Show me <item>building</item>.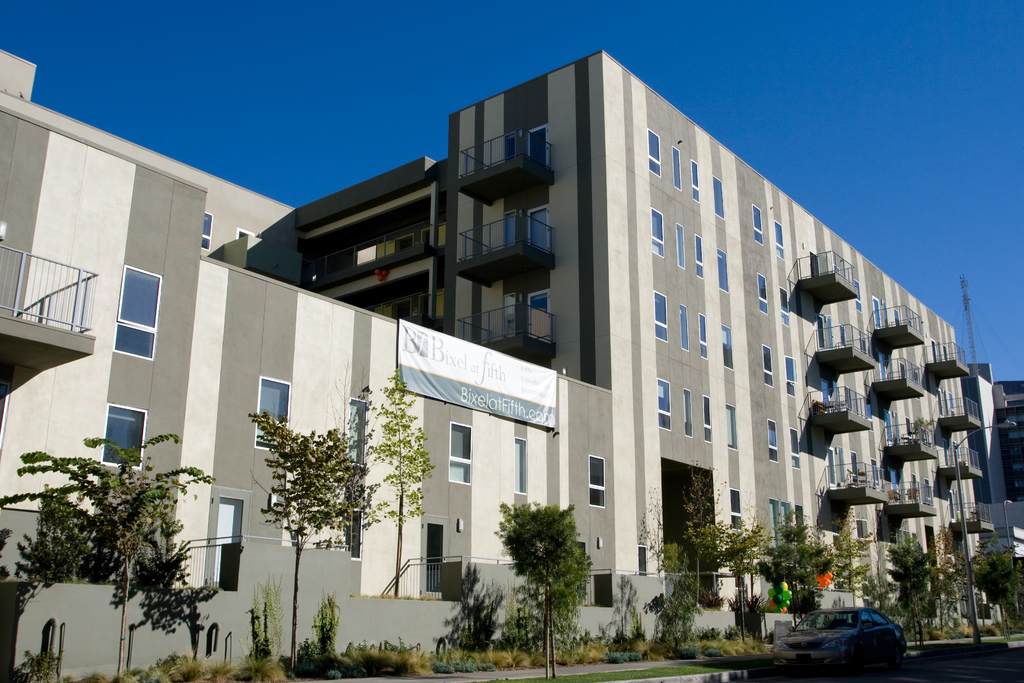
<item>building</item> is here: detection(0, 49, 614, 679).
